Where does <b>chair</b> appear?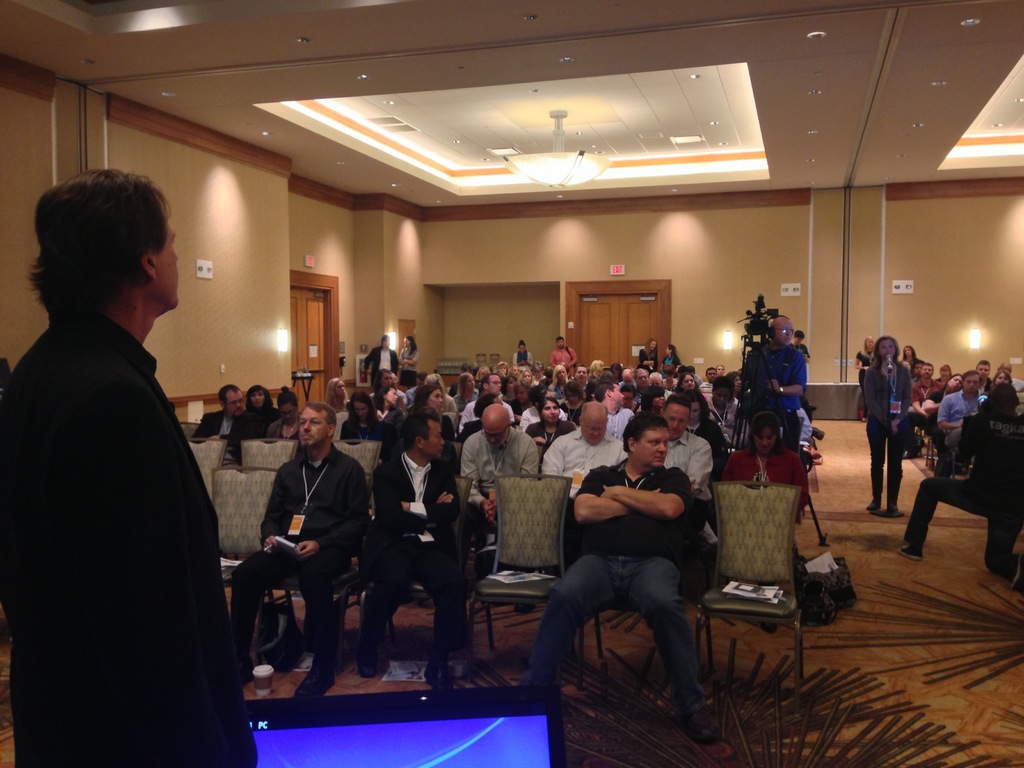
Appears at 184, 435, 228, 499.
